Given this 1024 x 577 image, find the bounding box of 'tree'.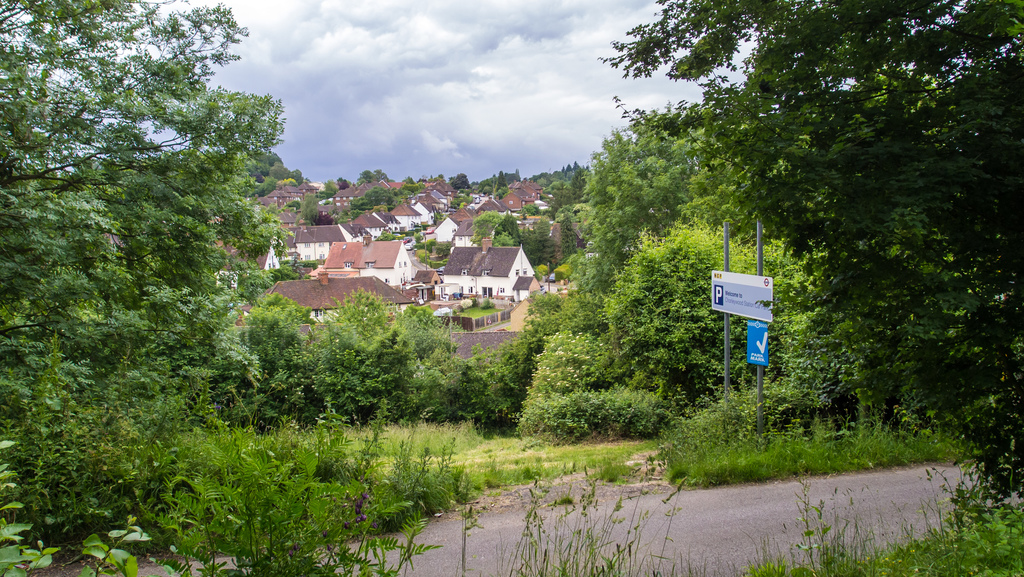
0/0/288/321.
